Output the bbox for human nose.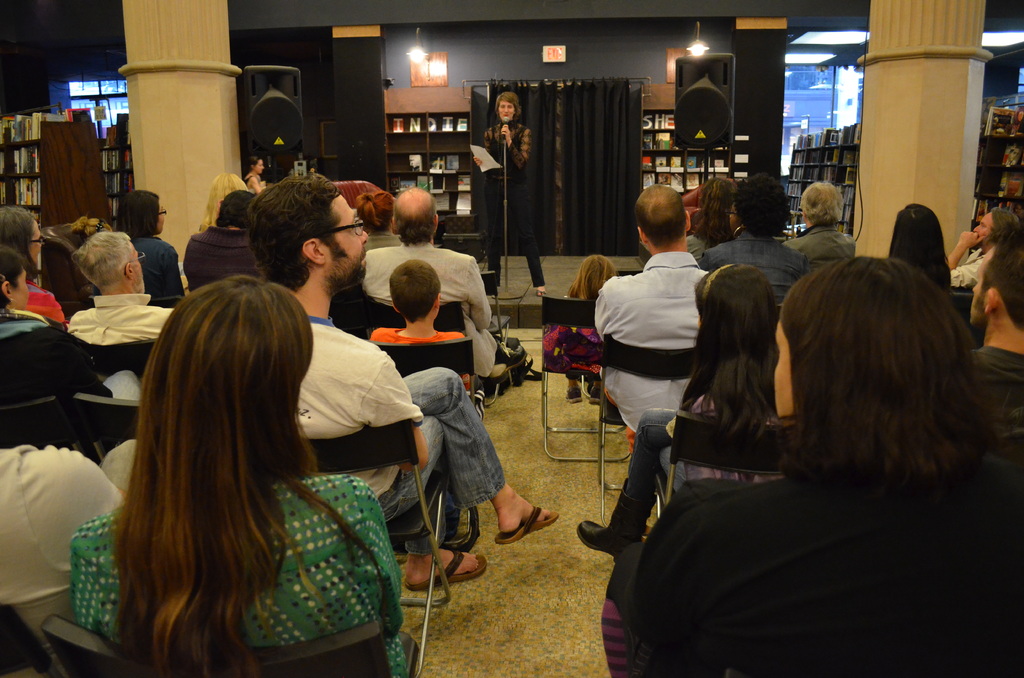
<region>504, 108, 508, 111</region>.
